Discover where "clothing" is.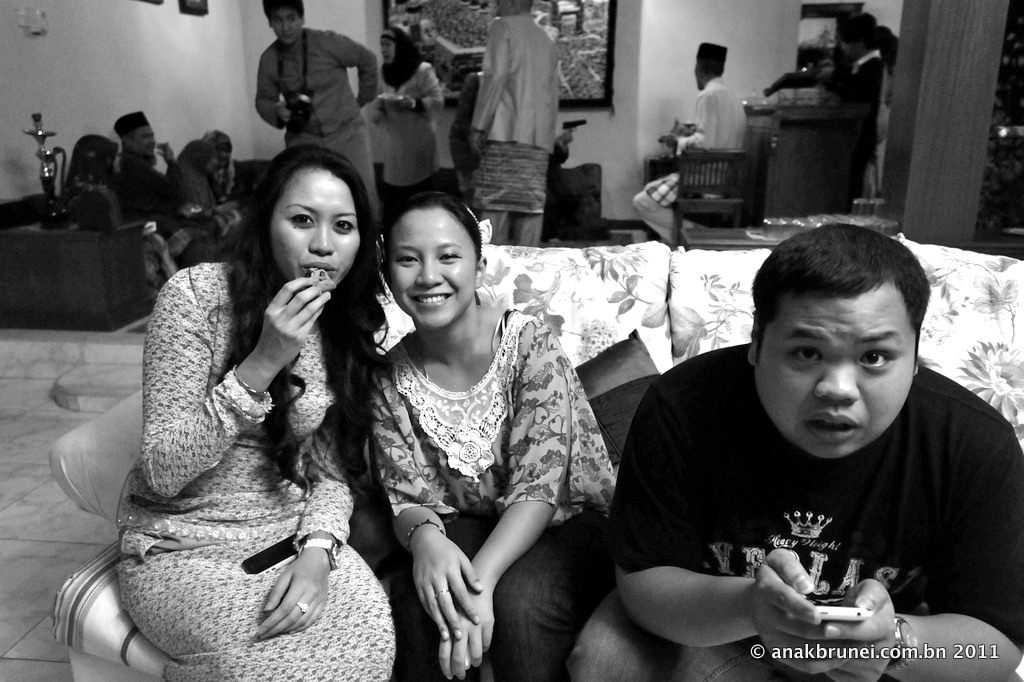
Discovered at [left=373, top=316, right=615, bottom=681].
